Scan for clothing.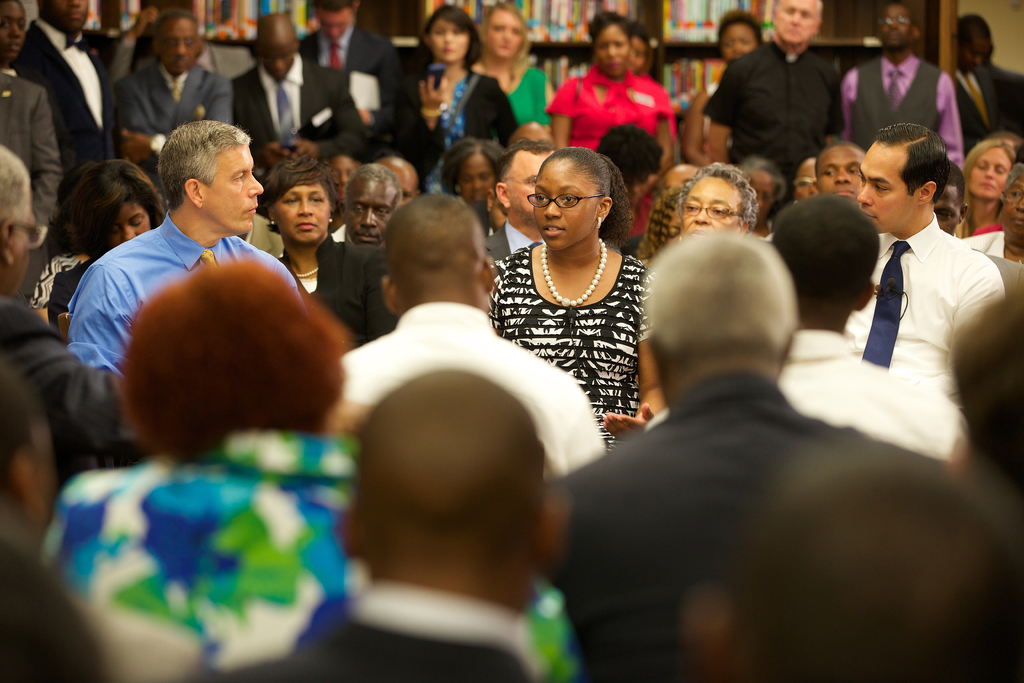
Scan result: 527, 381, 922, 682.
